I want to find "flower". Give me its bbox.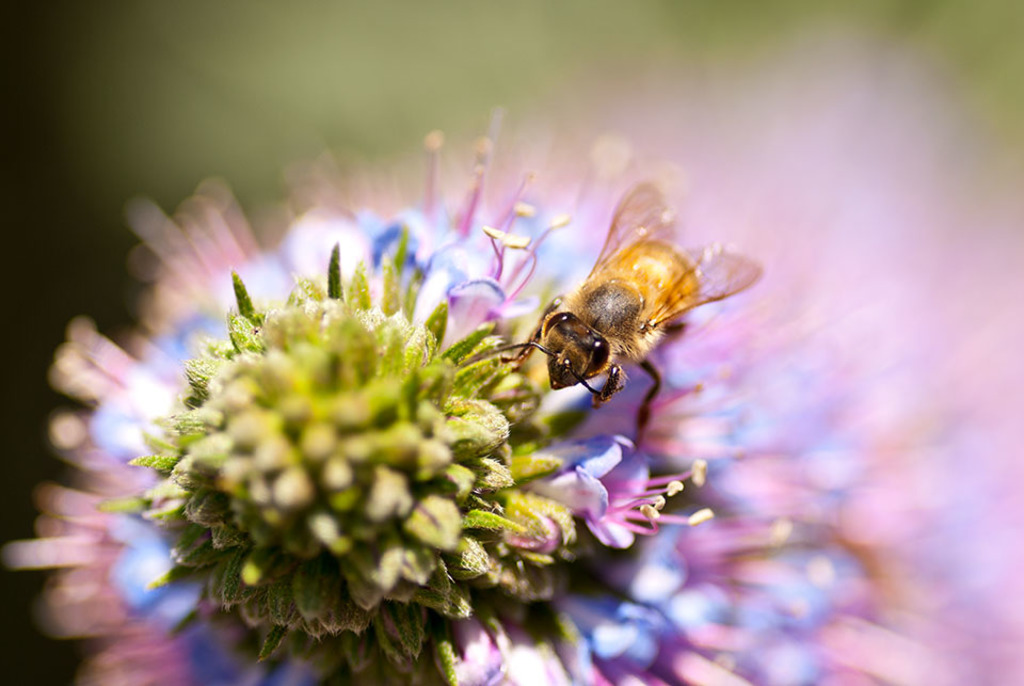
pyautogui.locateOnScreen(6, 117, 1002, 685).
